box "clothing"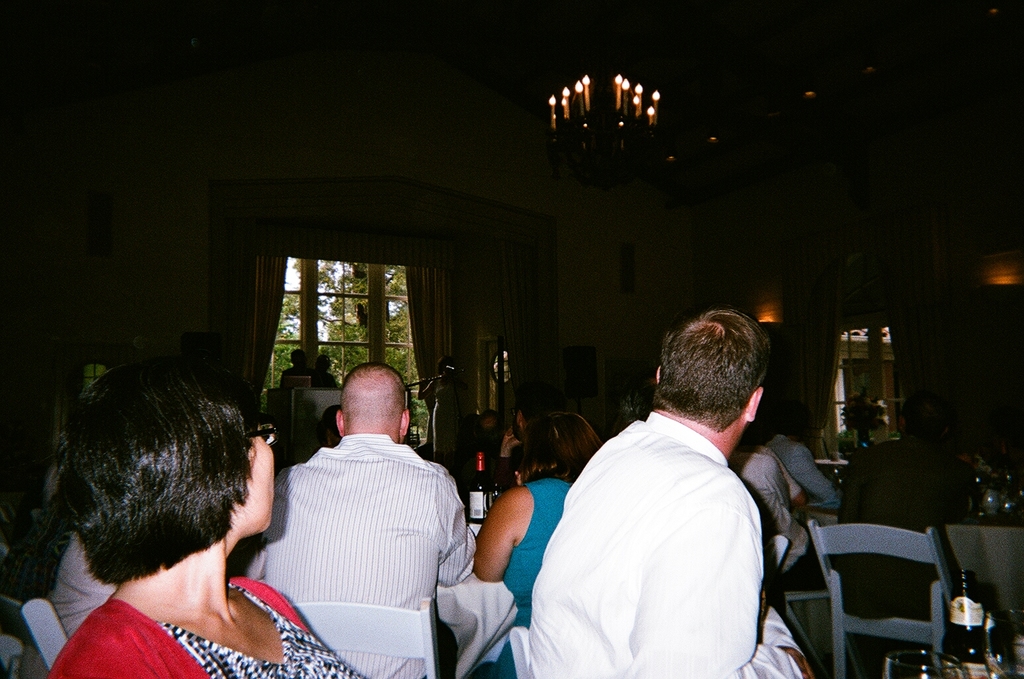
box=[522, 405, 762, 677]
